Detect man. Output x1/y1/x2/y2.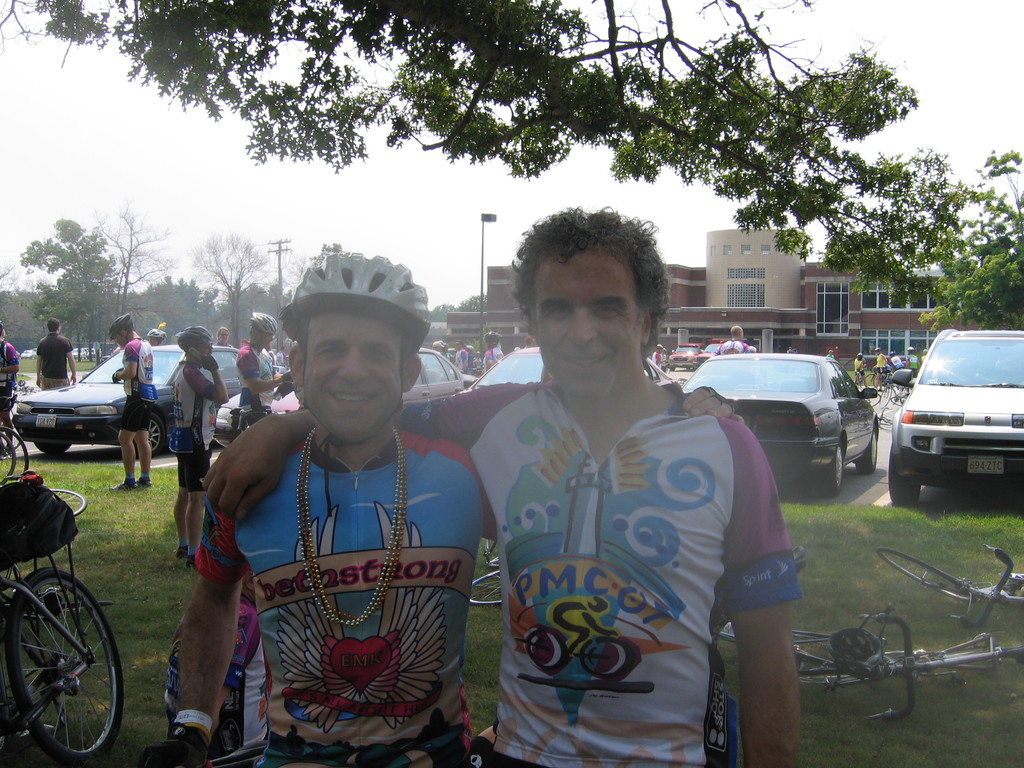
890/349/903/370.
